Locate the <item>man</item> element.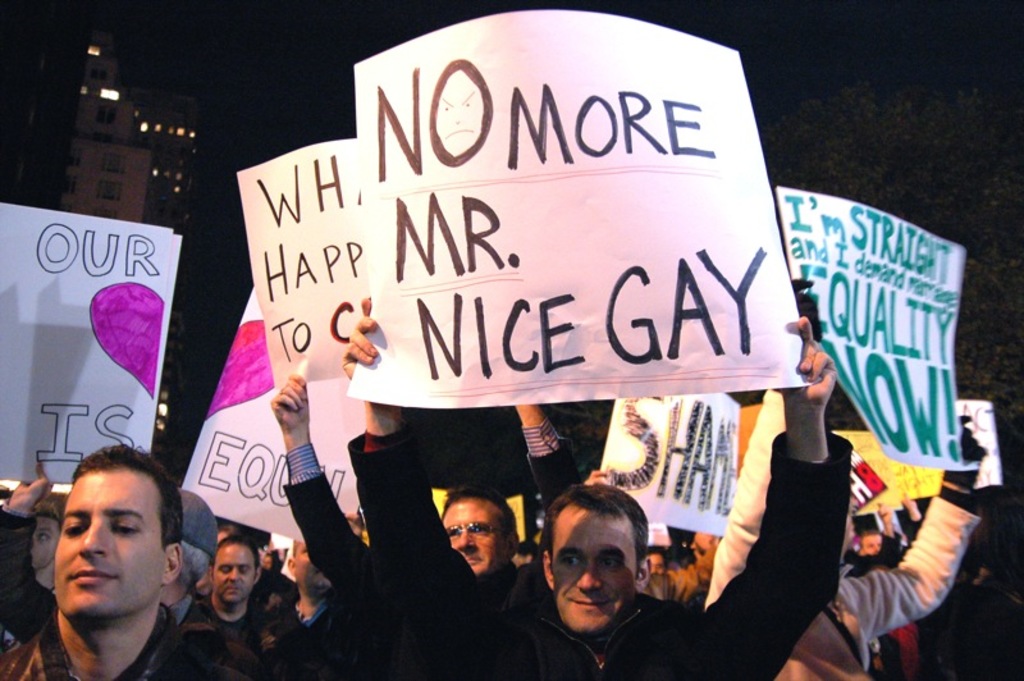
Element bbox: detection(343, 294, 858, 680).
